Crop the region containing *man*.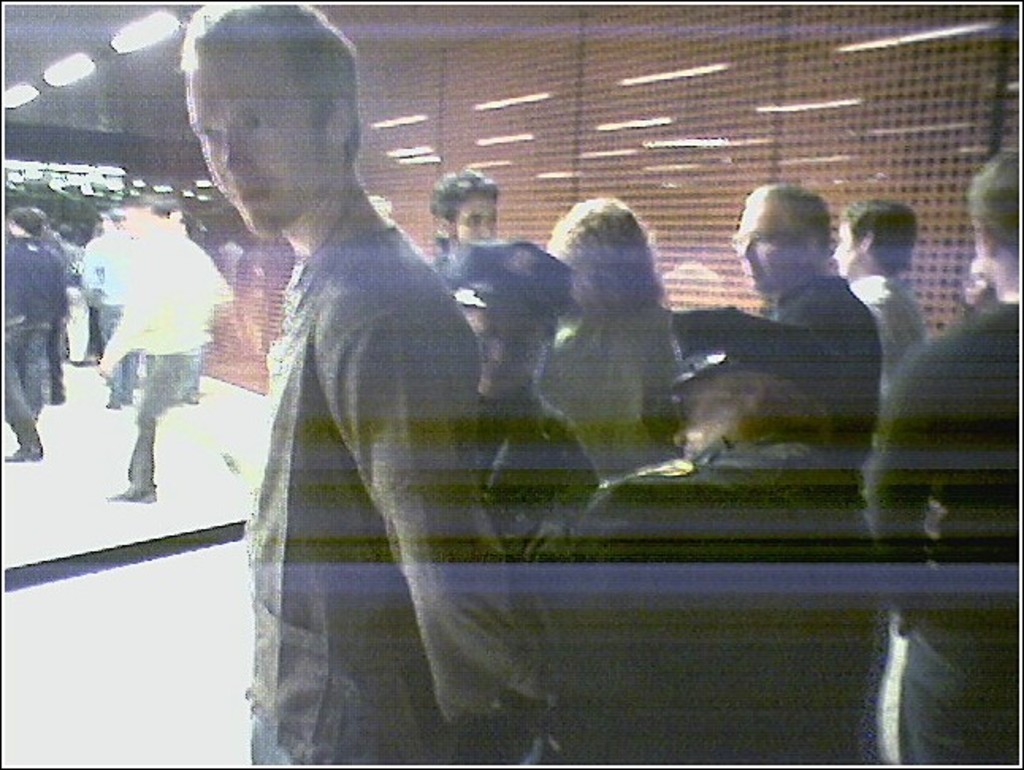
Crop region: BBox(864, 151, 1022, 767).
